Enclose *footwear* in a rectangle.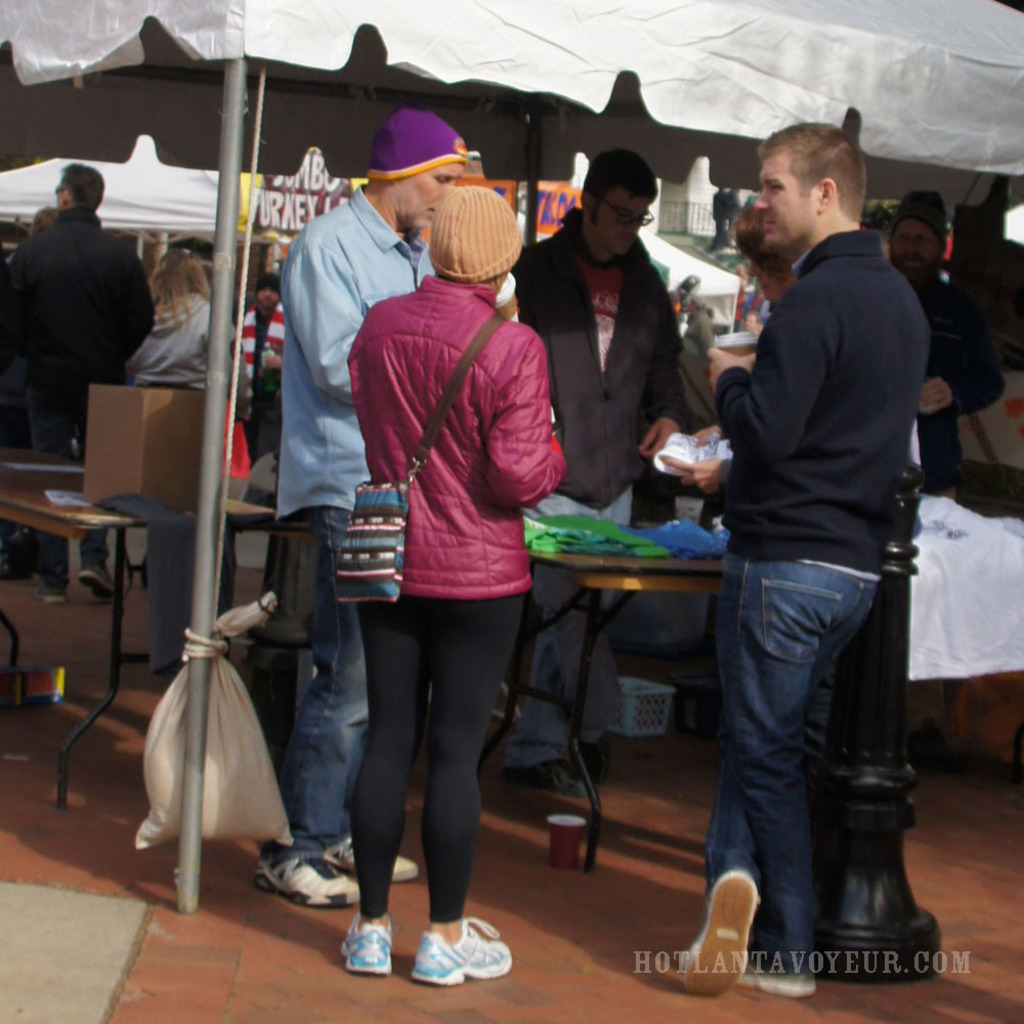
[left=0, top=554, right=39, bottom=579].
